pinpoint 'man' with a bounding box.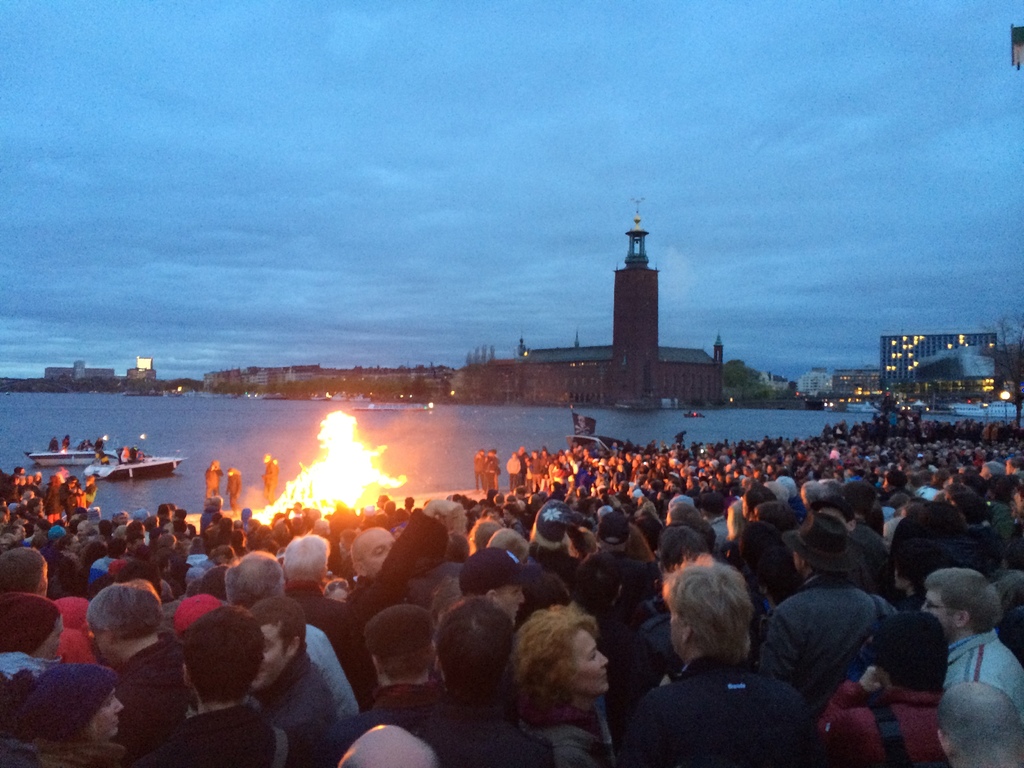
box(0, 547, 49, 590).
